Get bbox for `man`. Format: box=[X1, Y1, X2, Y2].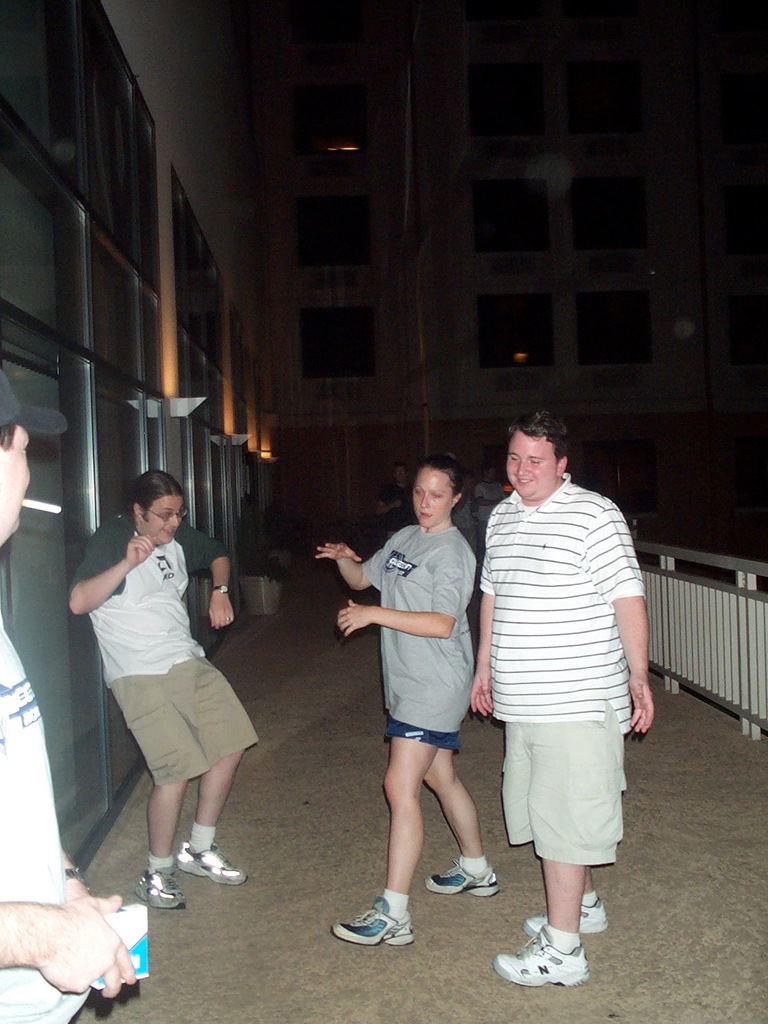
box=[377, 464, 418, 536].
